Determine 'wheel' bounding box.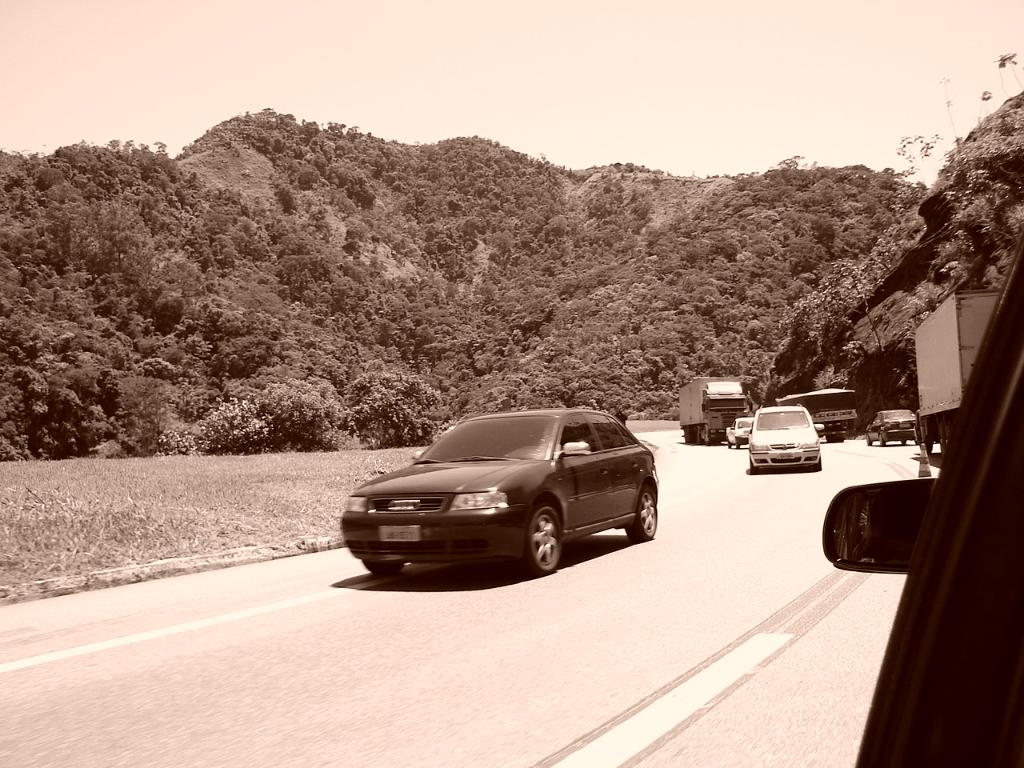
Determined: bbox=(513, 502, 575, 584).
